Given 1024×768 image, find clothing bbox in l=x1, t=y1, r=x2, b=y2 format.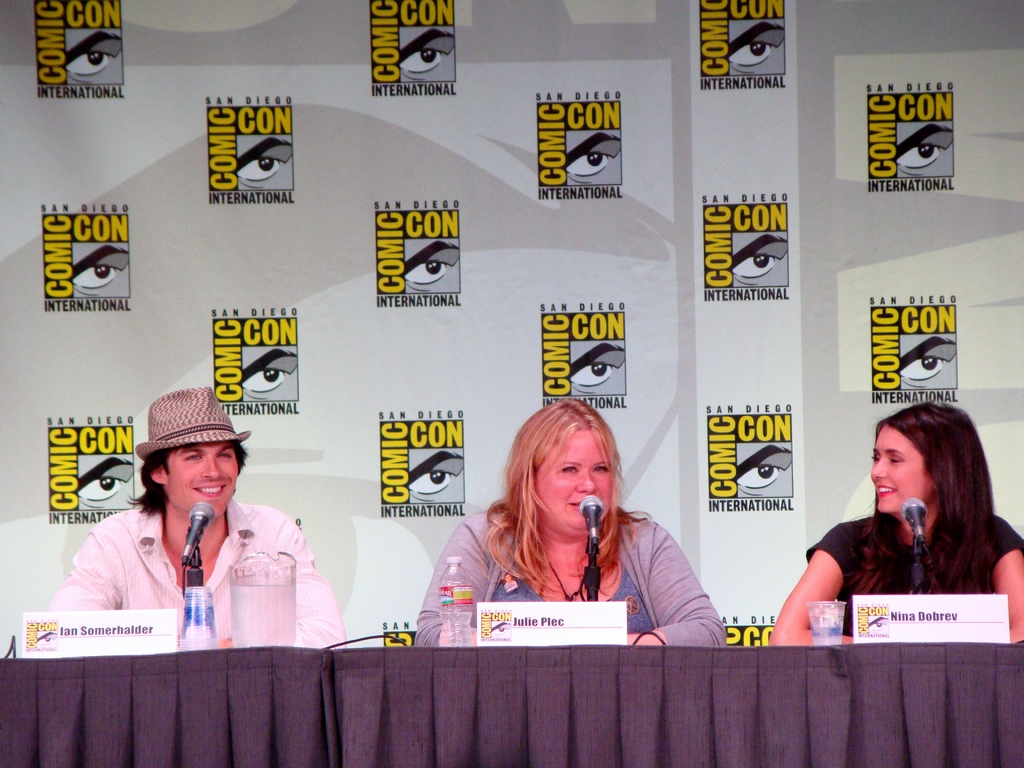
l=805, t=506, r=1023, b=636.
